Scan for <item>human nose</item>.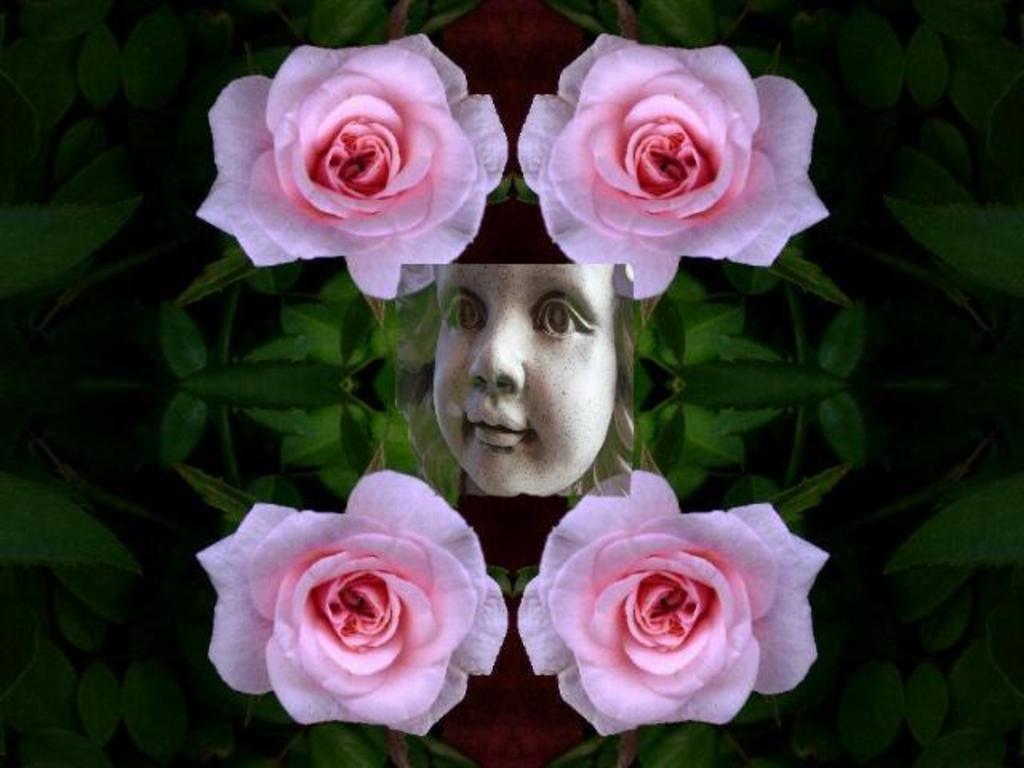
Scan result: locate(459, 299, 536, 411).
